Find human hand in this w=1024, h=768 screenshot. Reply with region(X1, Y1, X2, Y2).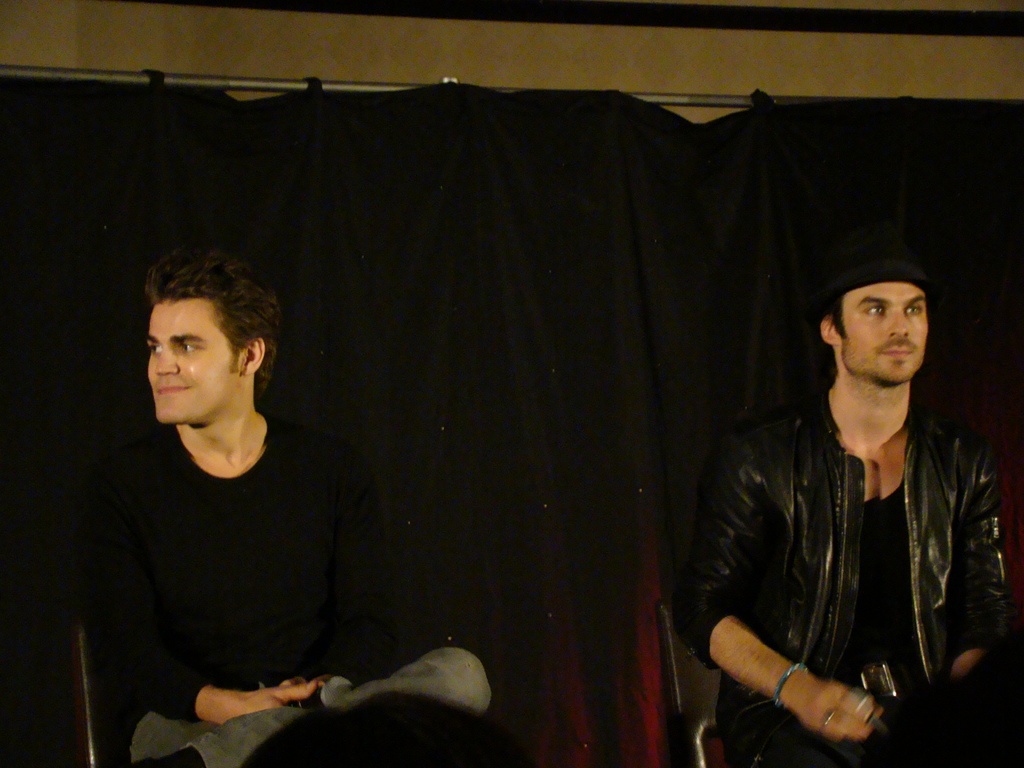
region(786, 659, 895, 752).
